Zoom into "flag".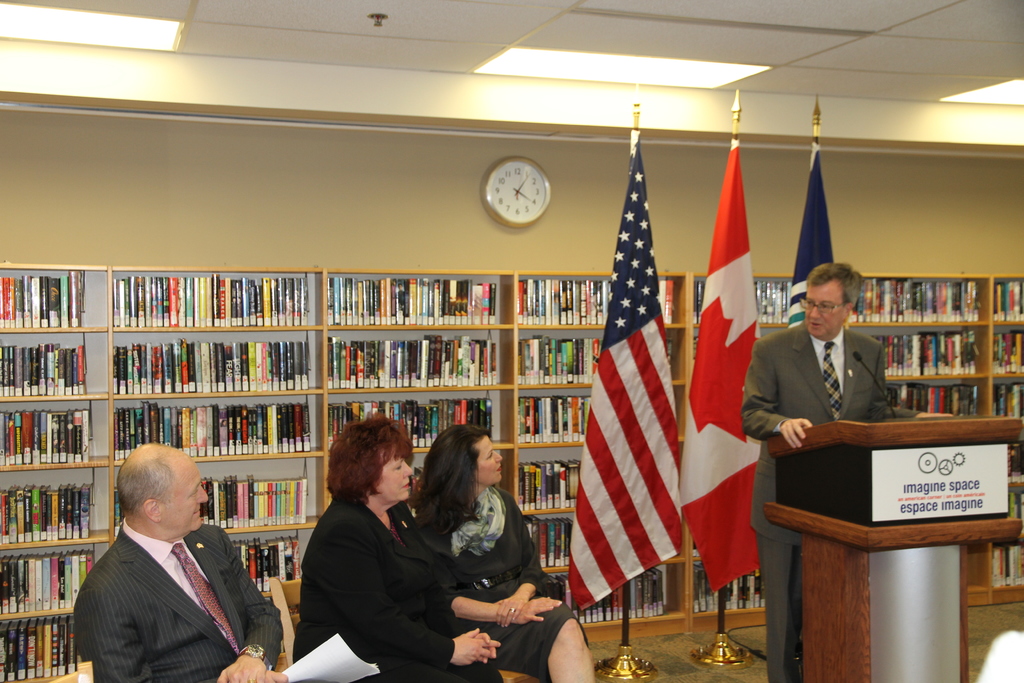
Zoom target: [x1=782, y1=131, x2=835, y2=330].
